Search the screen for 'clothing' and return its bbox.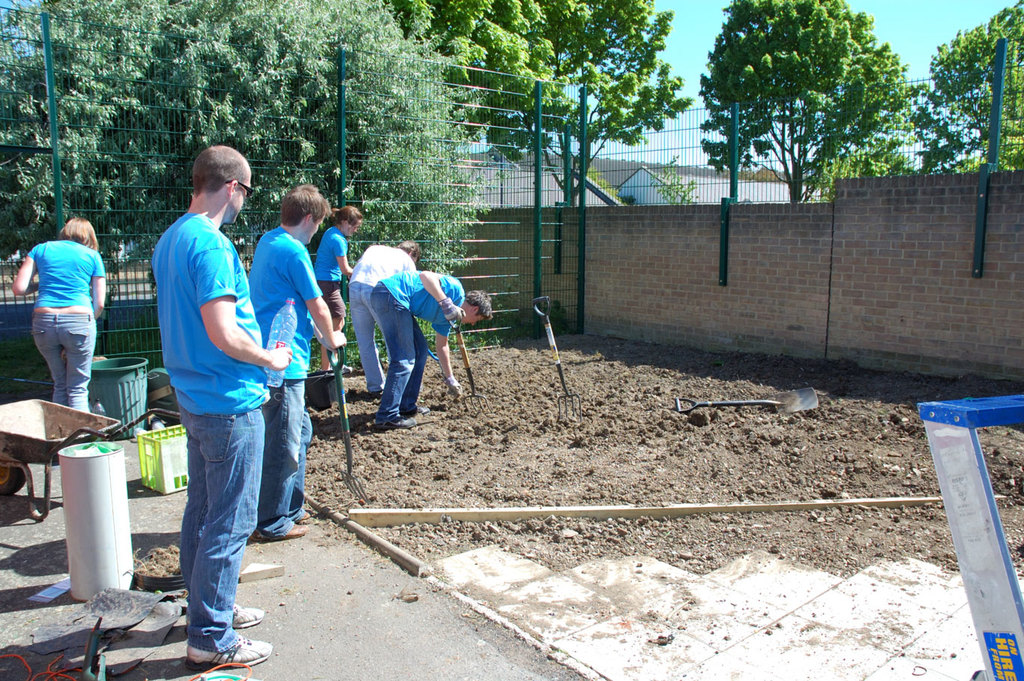
Found: select_region(23, 239, 112, 417).
